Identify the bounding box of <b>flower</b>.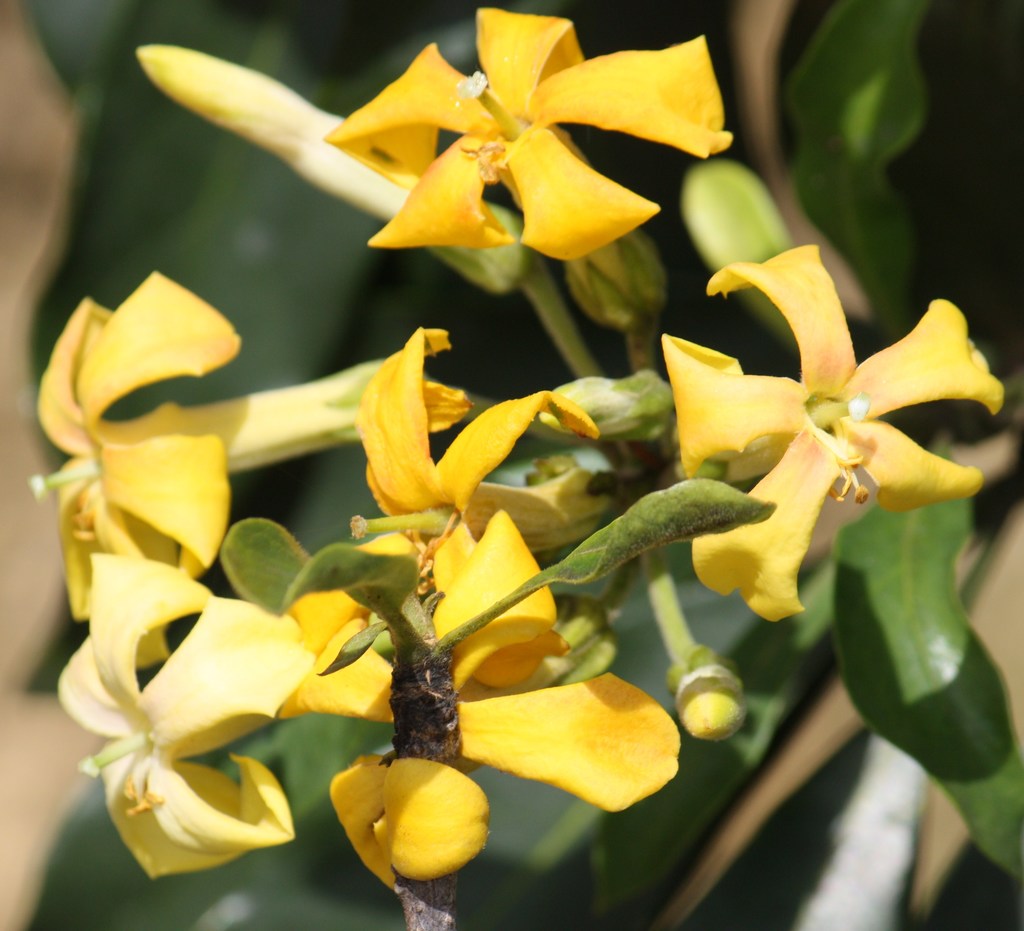
<region>56, 555, 342, 875</region>.
